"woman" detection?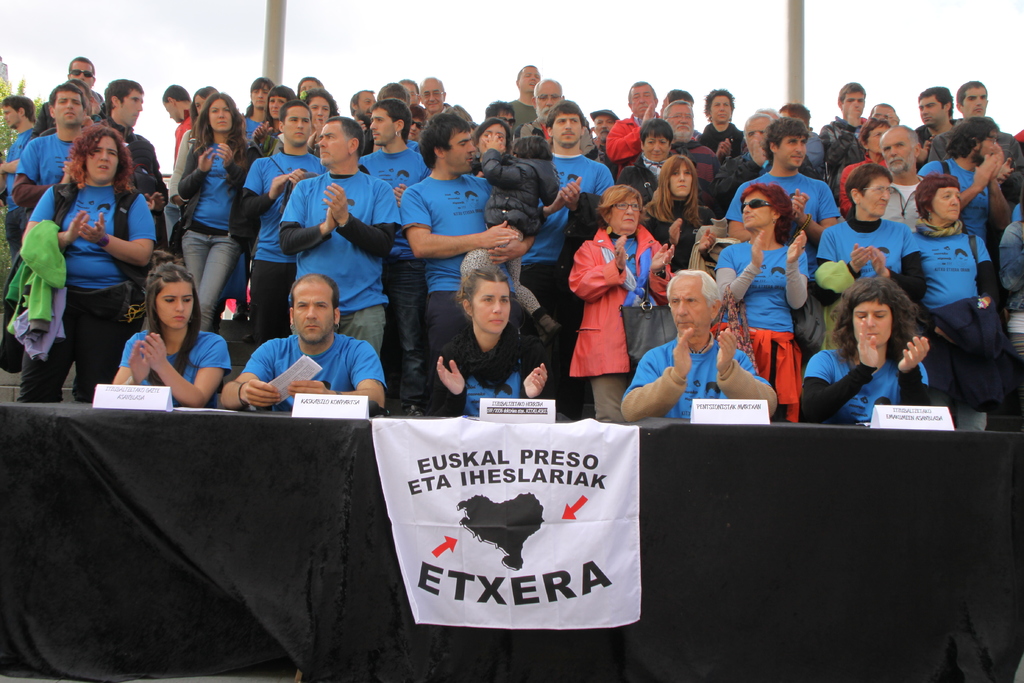
select_region(166, 88, 230, 241)
